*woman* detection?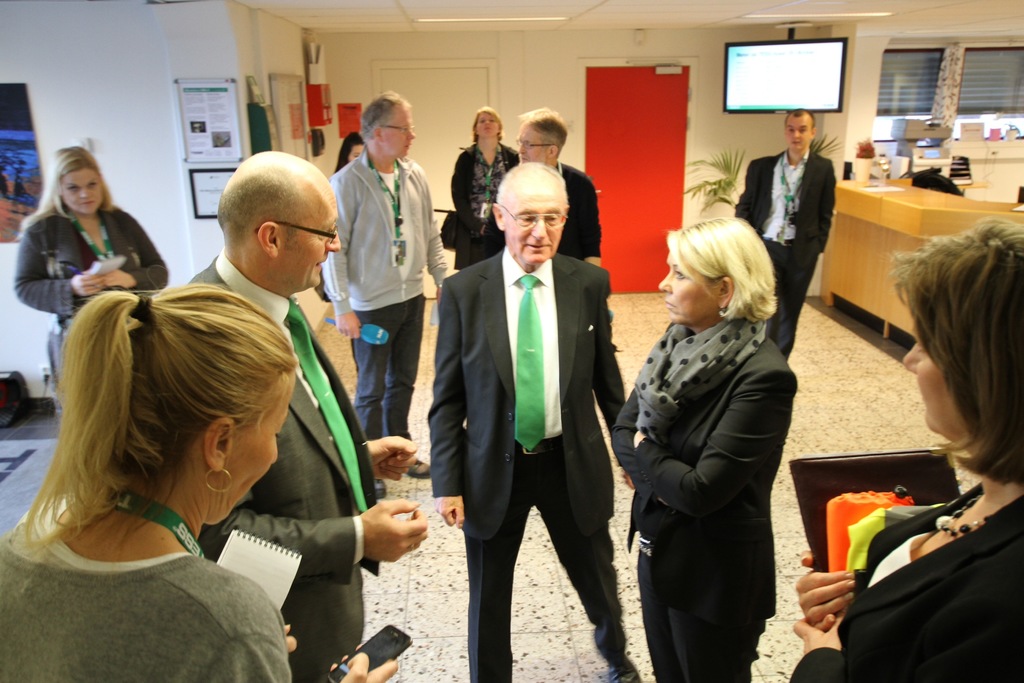
rect(612, 215, 803, 682)
